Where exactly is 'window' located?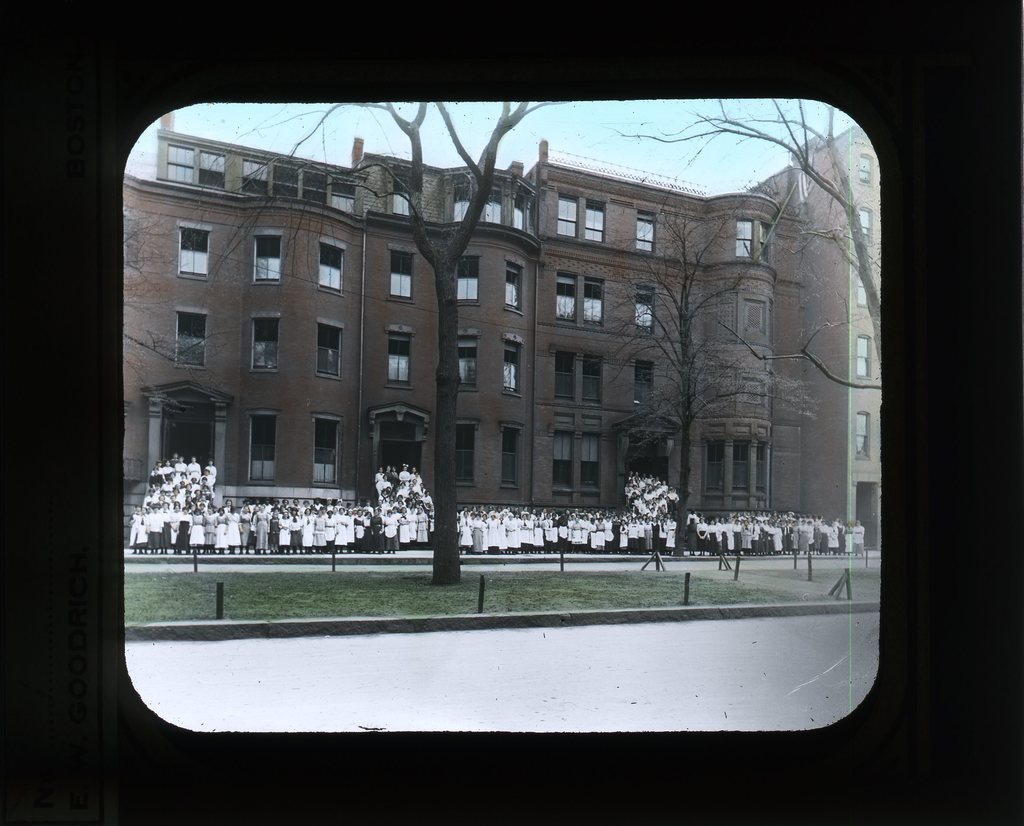
Its bounding box is (390, 252, 415, 292).
